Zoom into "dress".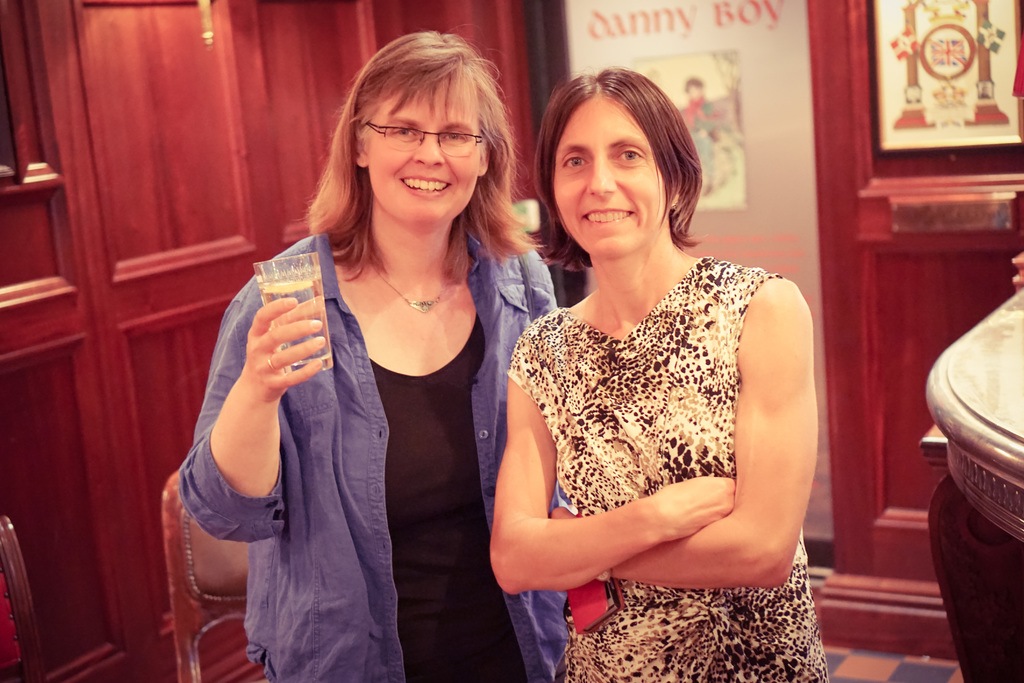
Zoom target: 492 209 808 615.
